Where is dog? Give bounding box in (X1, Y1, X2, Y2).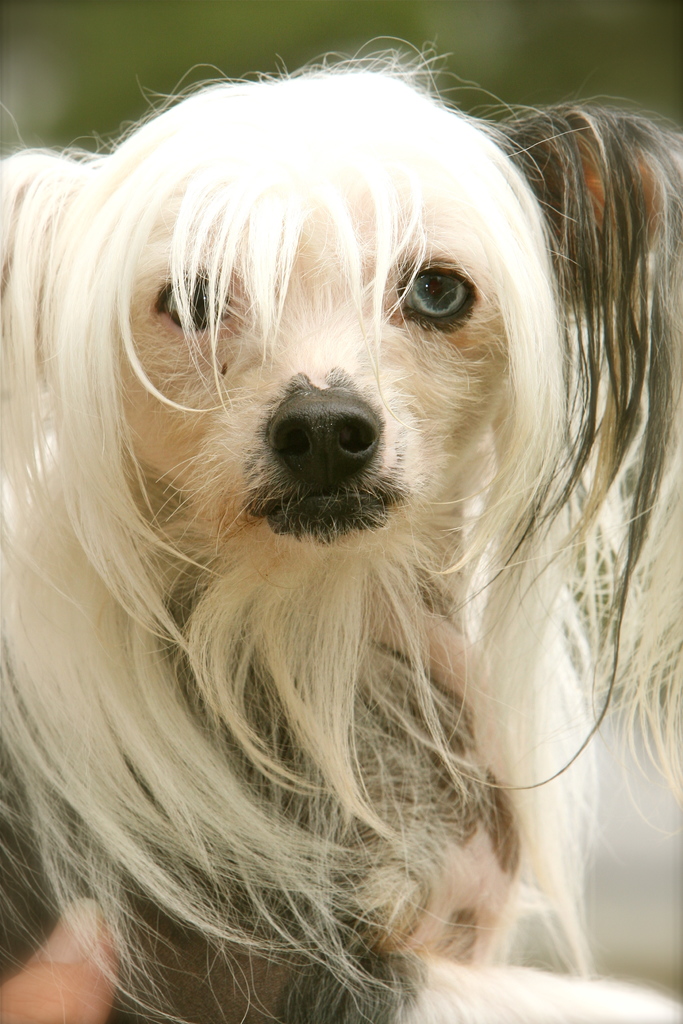
(0, 35, 682, 1023).
